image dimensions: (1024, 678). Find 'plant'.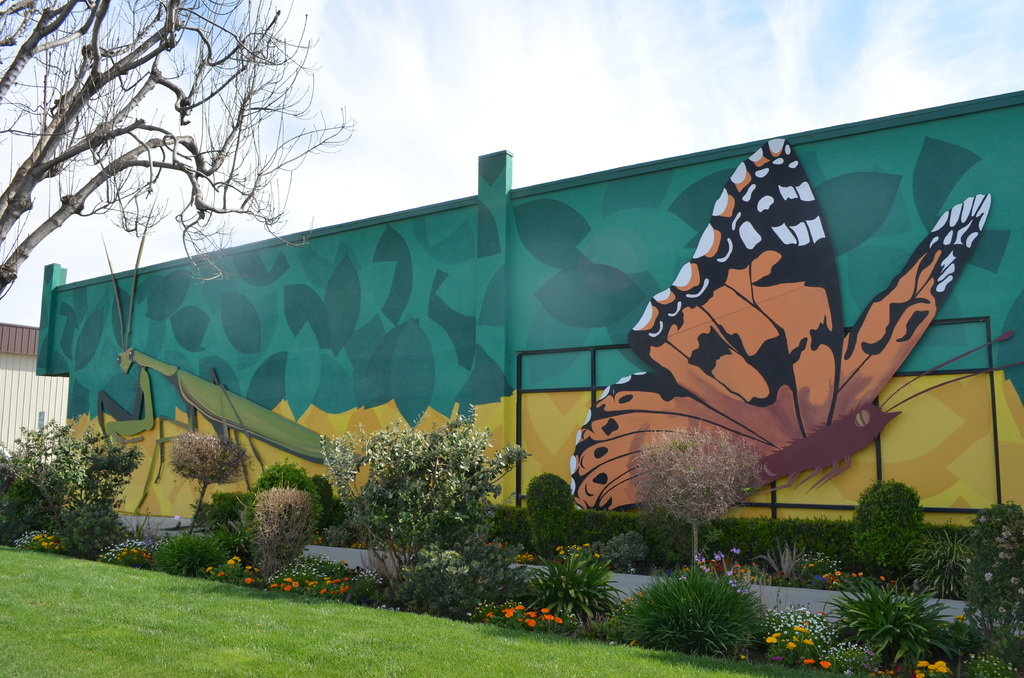
Rect(148, 527, 235, 586).
